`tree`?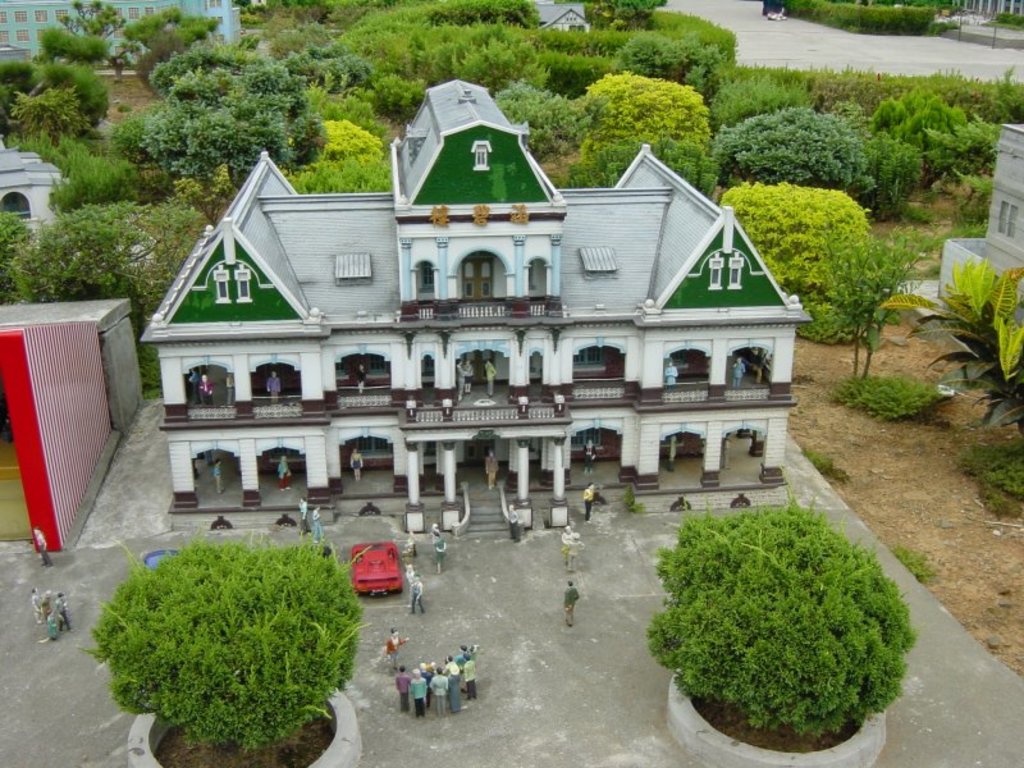
{"left": 372, "top": 69, "right": 434, "bottom": 127}
